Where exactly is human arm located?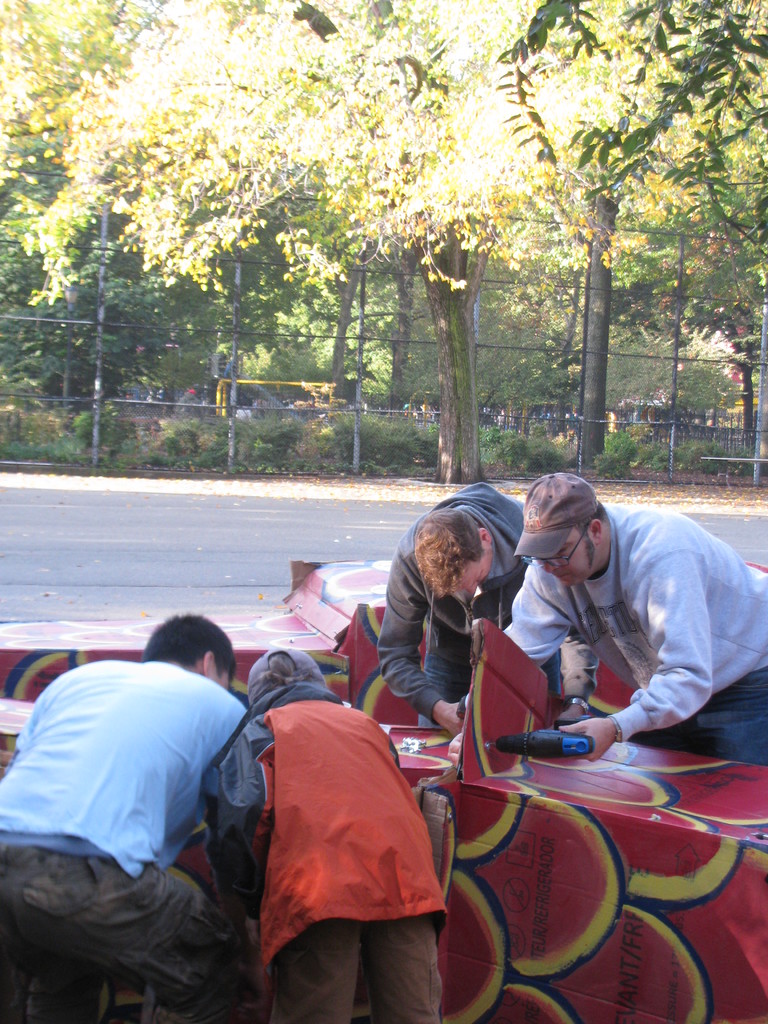
Its bounding box is [557, 558, 710, 760].
